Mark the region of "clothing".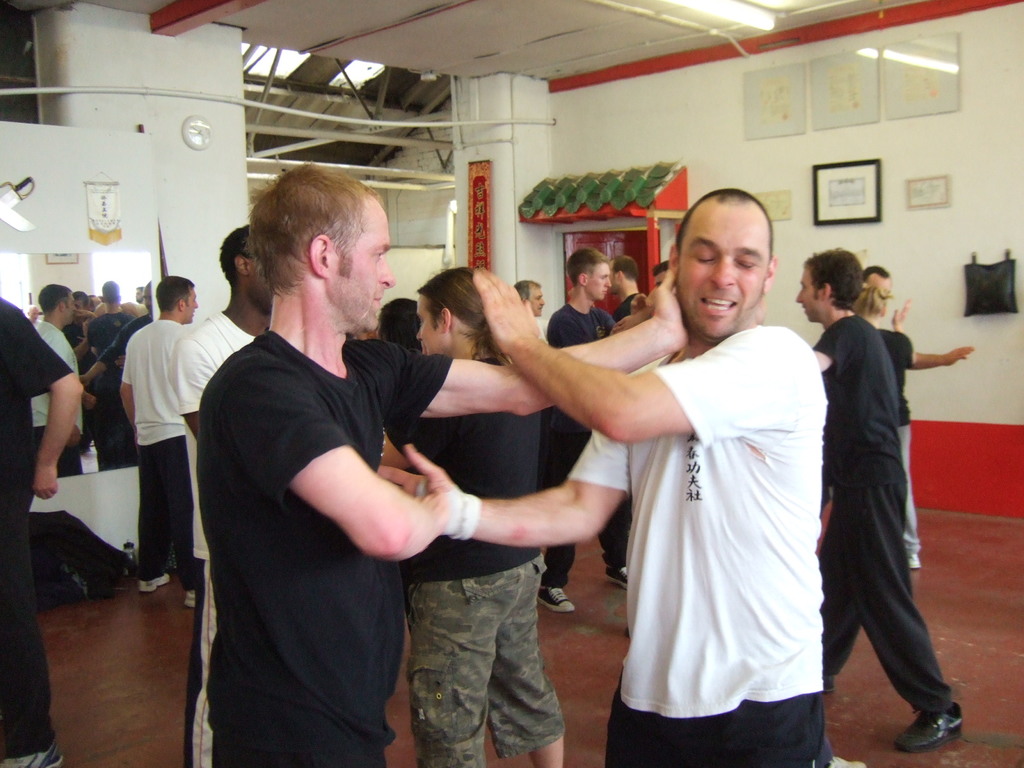
Region: [613,289,637,328].
